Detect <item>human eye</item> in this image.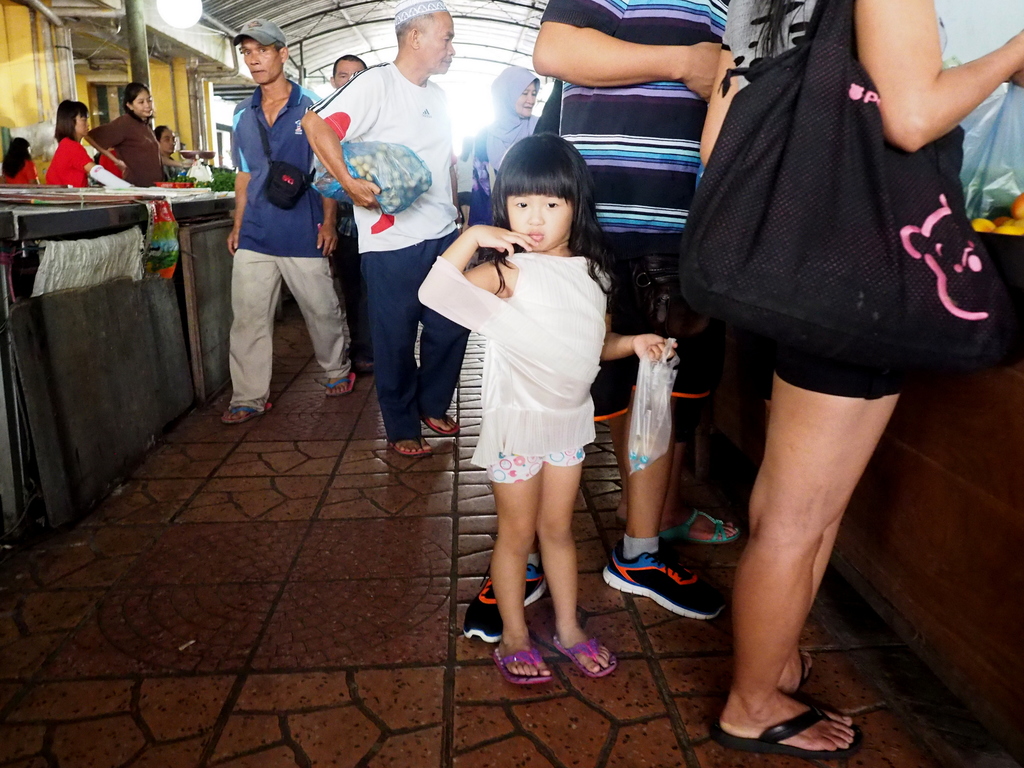
Detection: <region>444, 33, 452, 47</region>.
